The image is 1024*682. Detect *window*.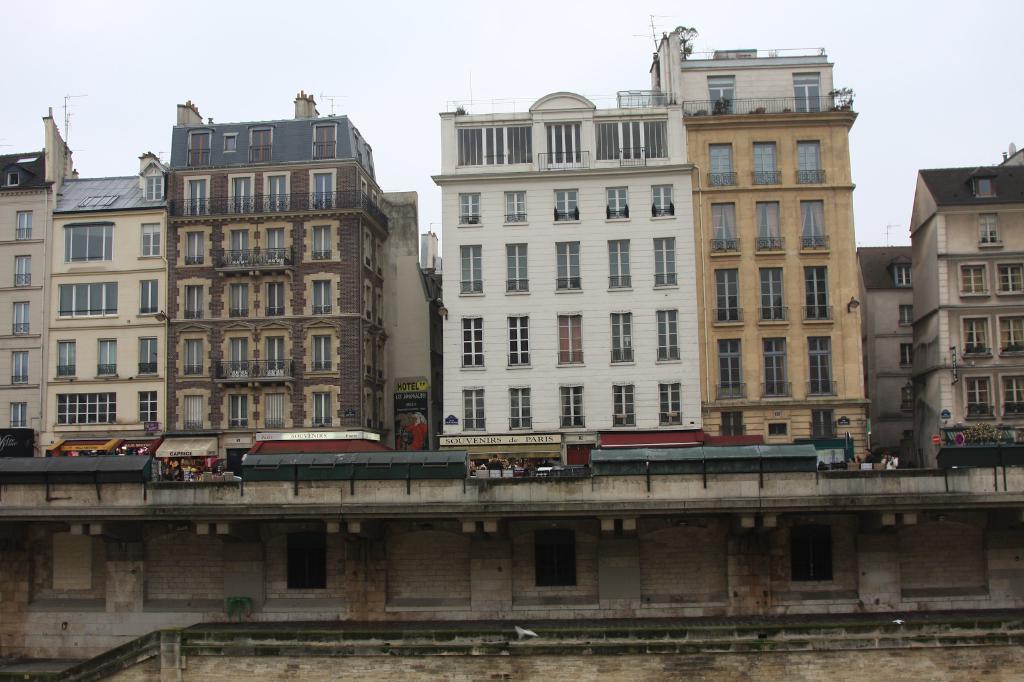
Detection: 974:209:999:248.
